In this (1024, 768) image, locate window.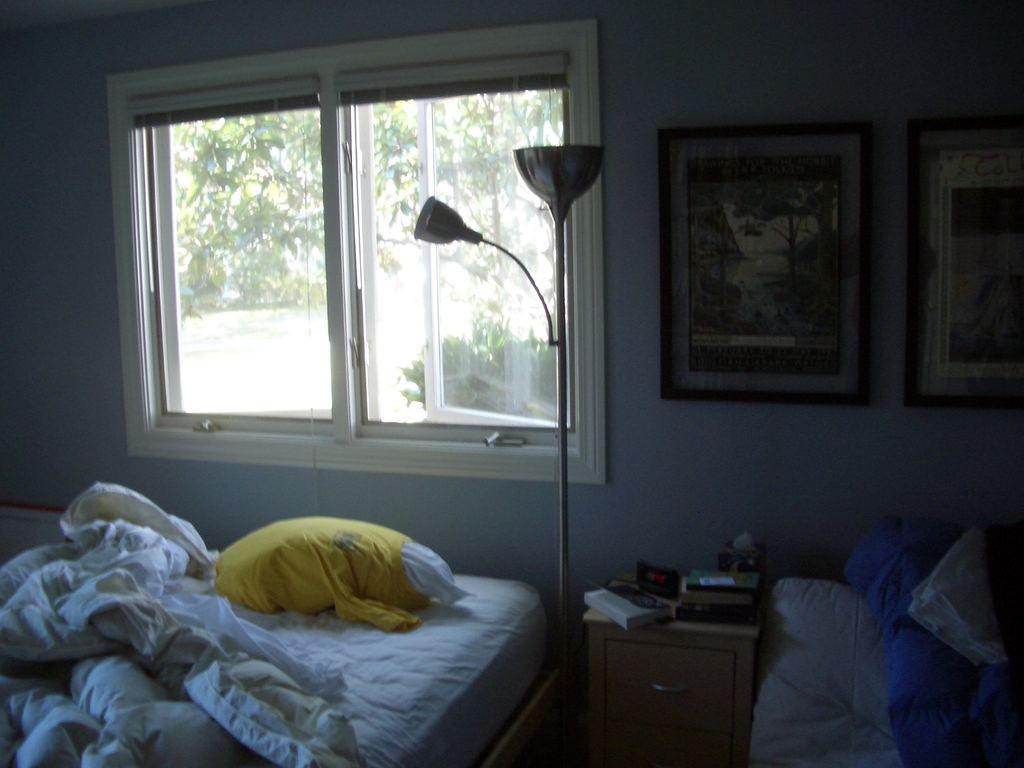
Bounding box: box(108, 24, 601, 463).
